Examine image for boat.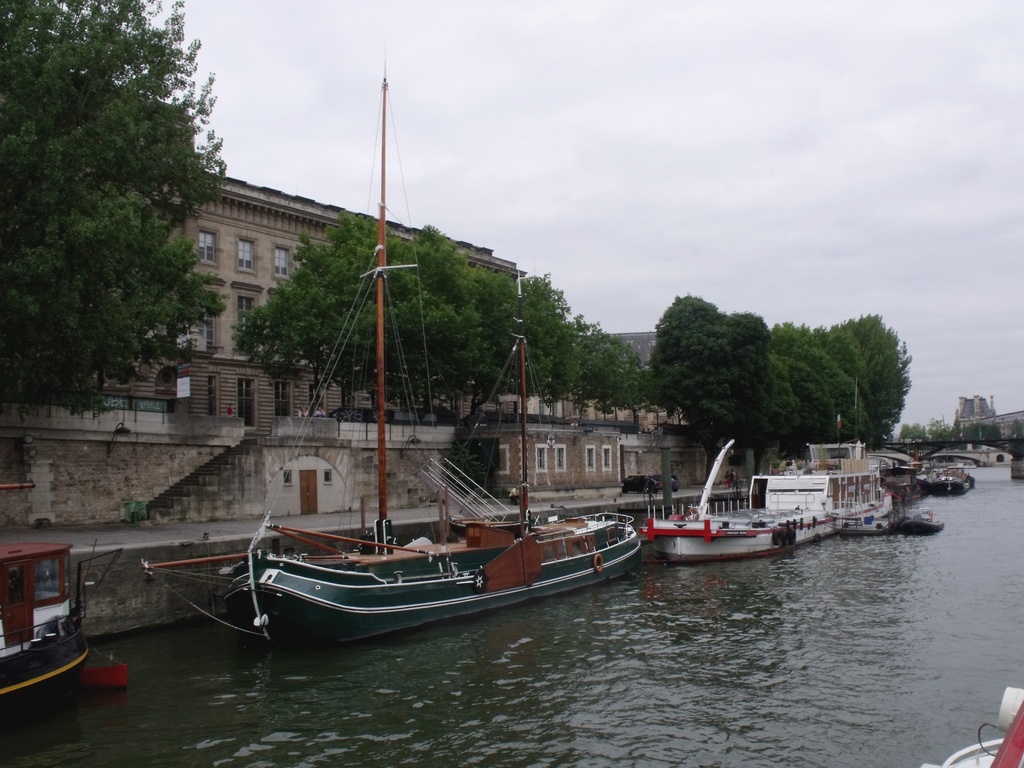
Examination result: [652, 435, 890, 564].
